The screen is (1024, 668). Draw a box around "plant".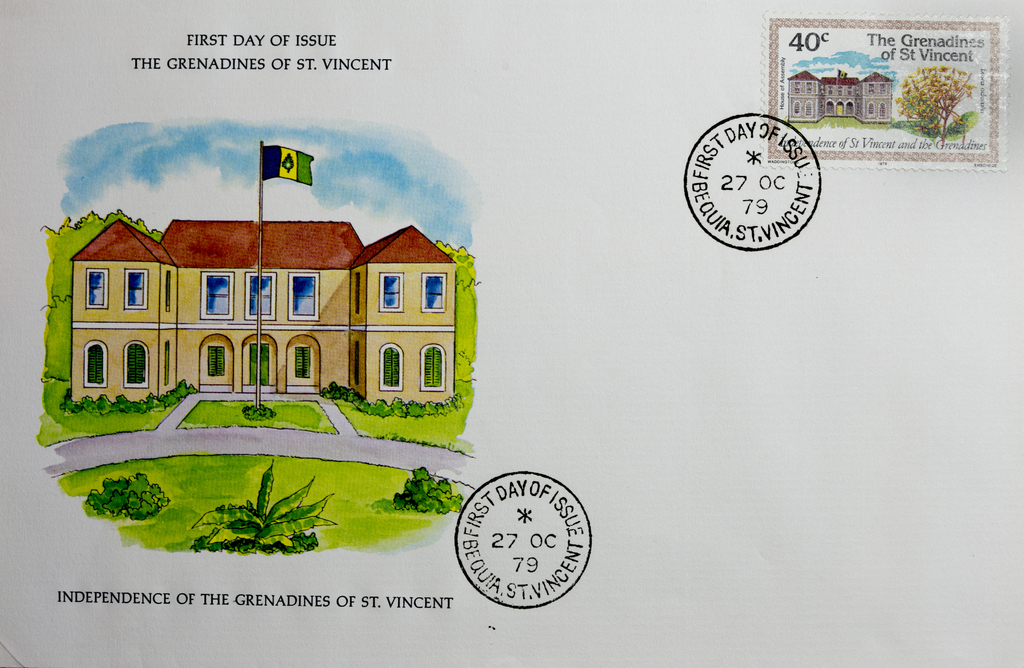
[left=316, top=381, right=464, bottom=416].
